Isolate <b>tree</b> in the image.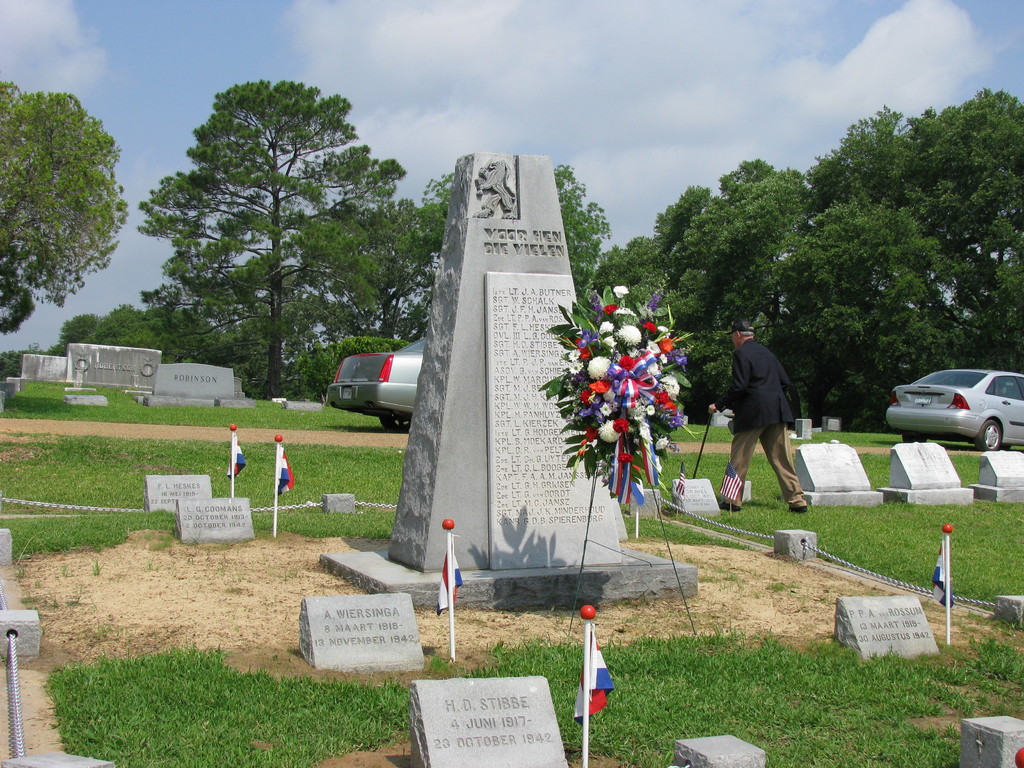
Isolated region: [x1=0, y1=76, x2=135, y2=341].
